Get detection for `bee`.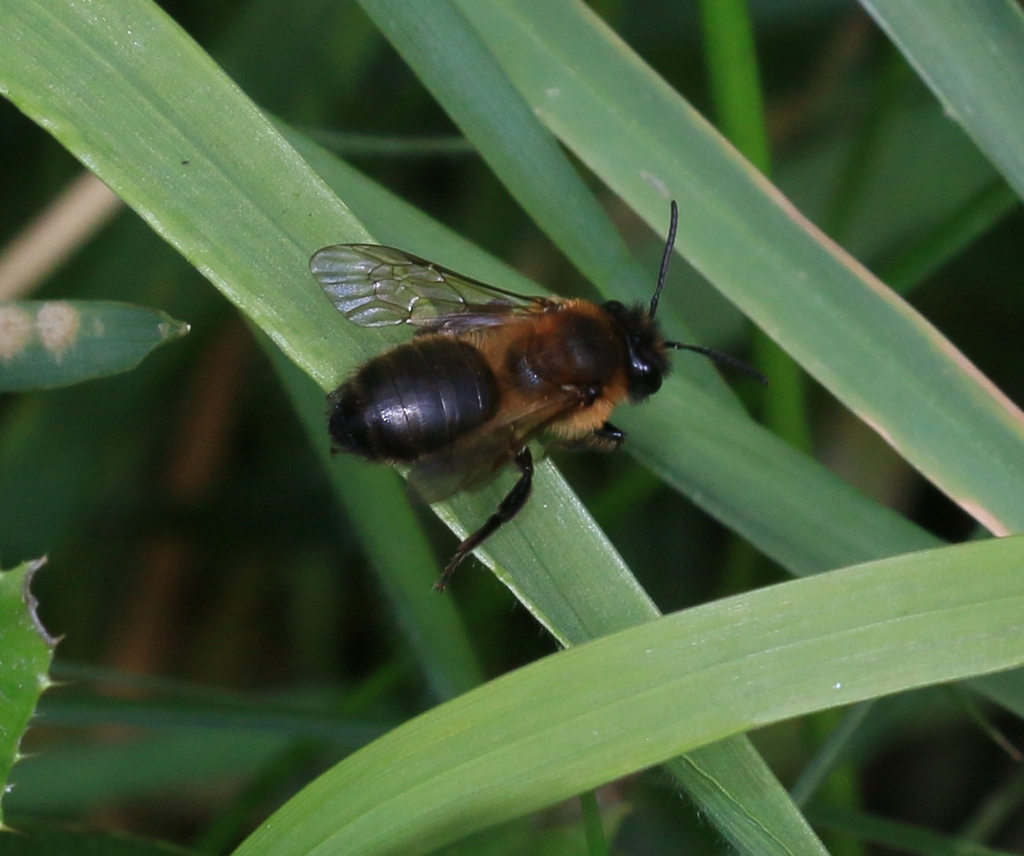
Detection: box(300, 185, 775, 607).
